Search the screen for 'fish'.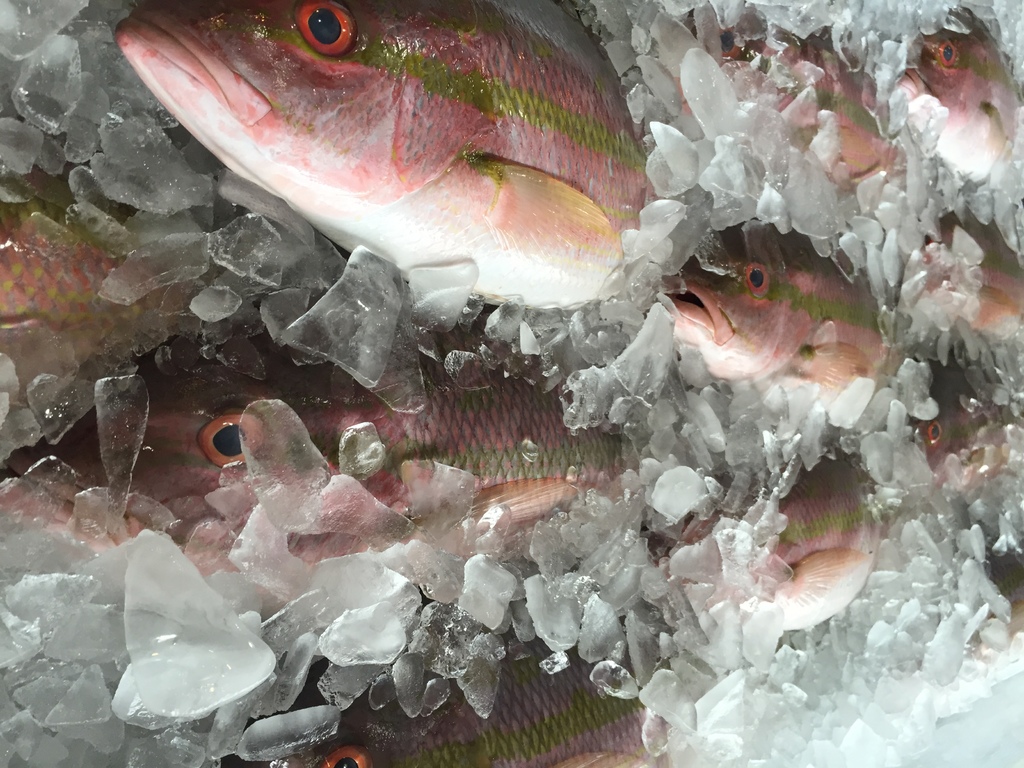
Found at [x1=6, y1=325, x2=640, y2=564].
